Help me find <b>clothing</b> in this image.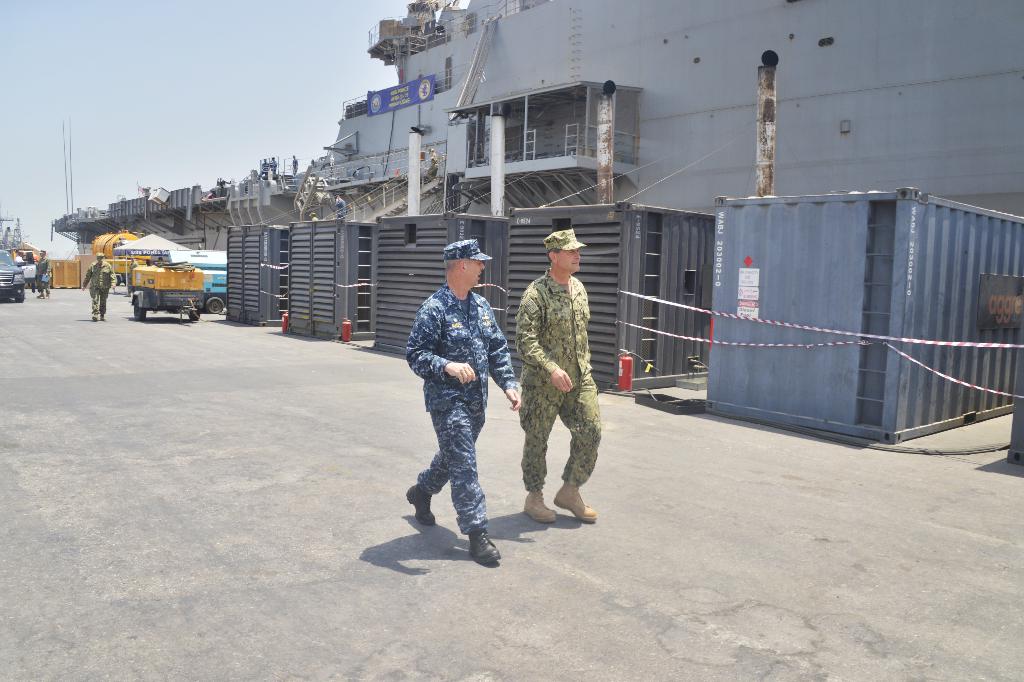
Found it: x1=409 y1=287 x2=510 y2=524.
